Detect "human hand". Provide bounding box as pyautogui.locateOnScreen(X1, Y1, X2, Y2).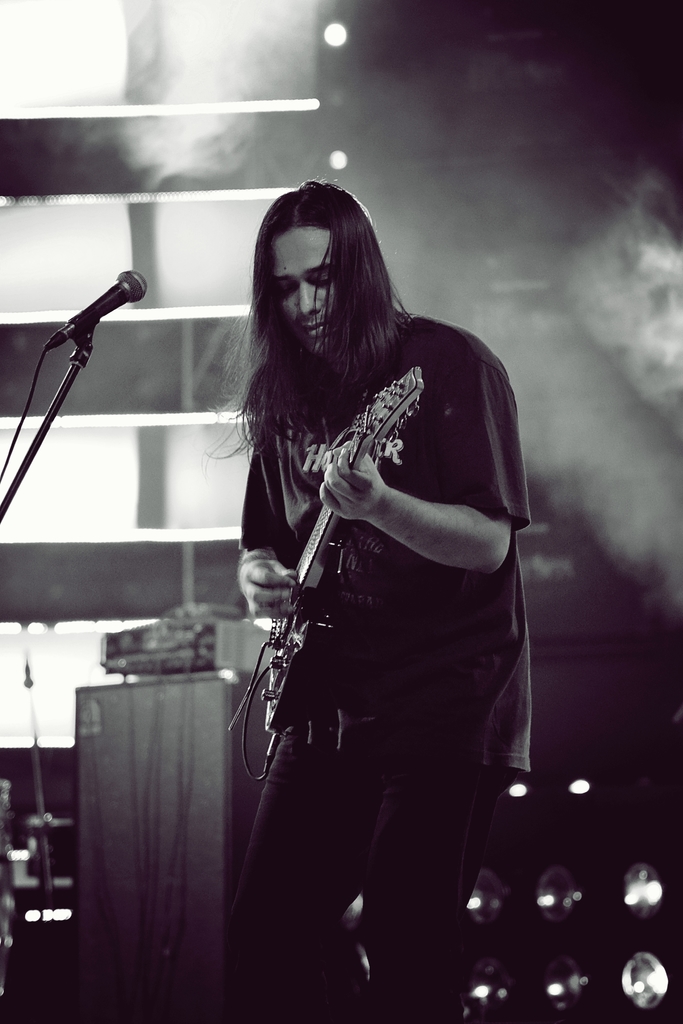
pyautogui.locateOnScreen(315, 435, 390, 522).
